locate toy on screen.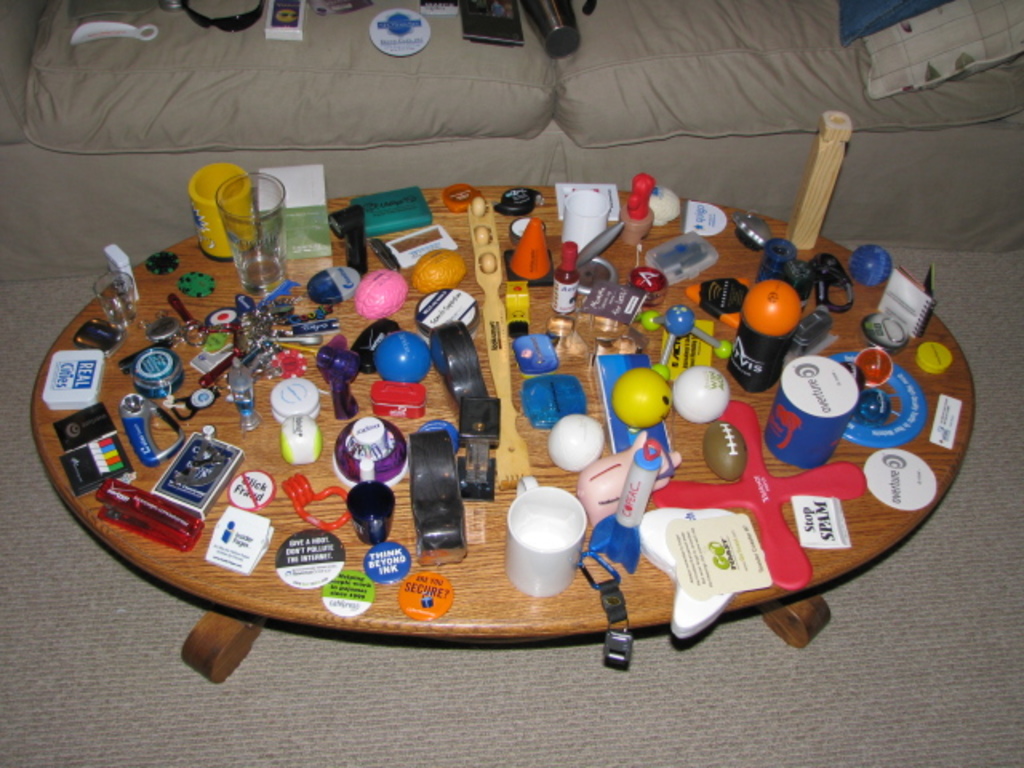
On screen at bbox(371, 334, 442, 382).
